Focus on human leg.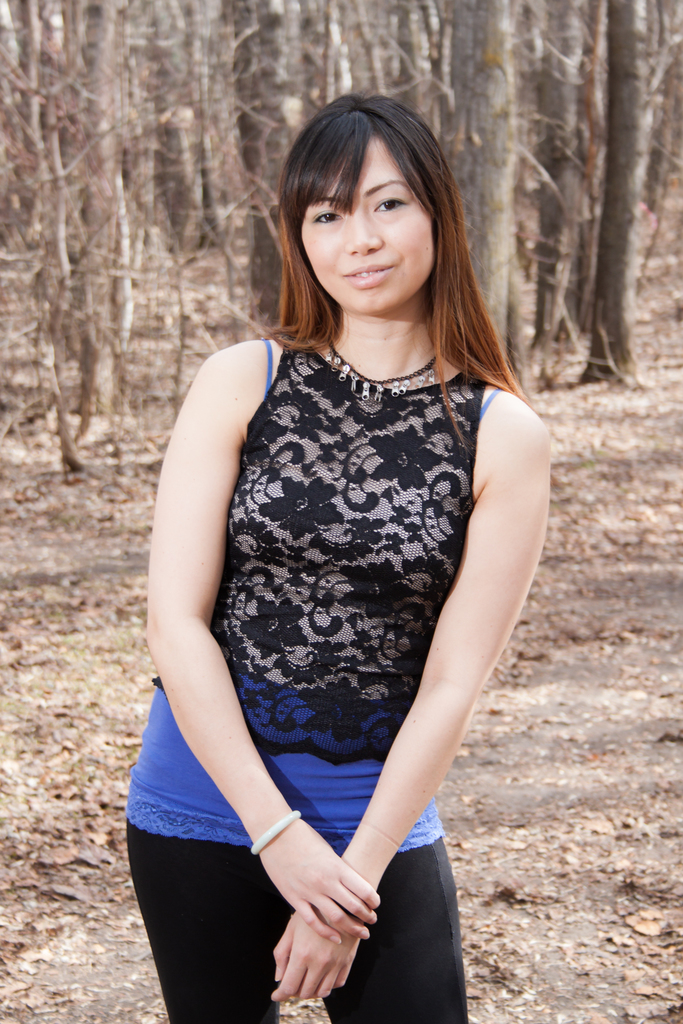
Focused at <box>122,698,296,1023</box>.
